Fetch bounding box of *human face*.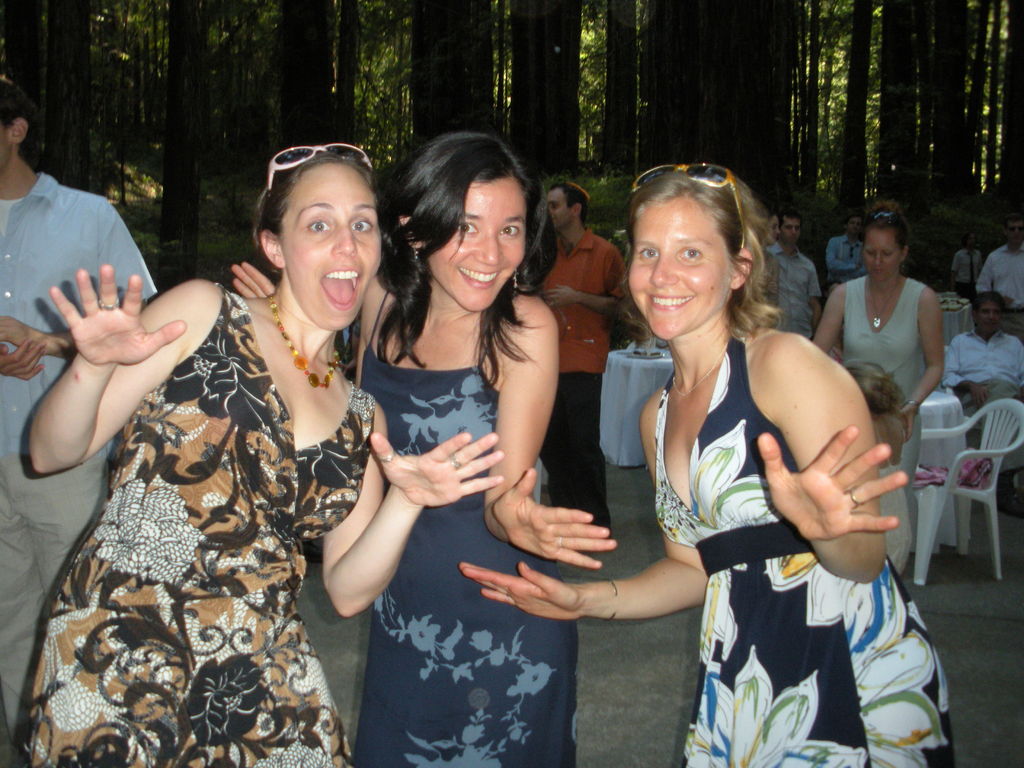
Bbox: 547/184/570/227.
